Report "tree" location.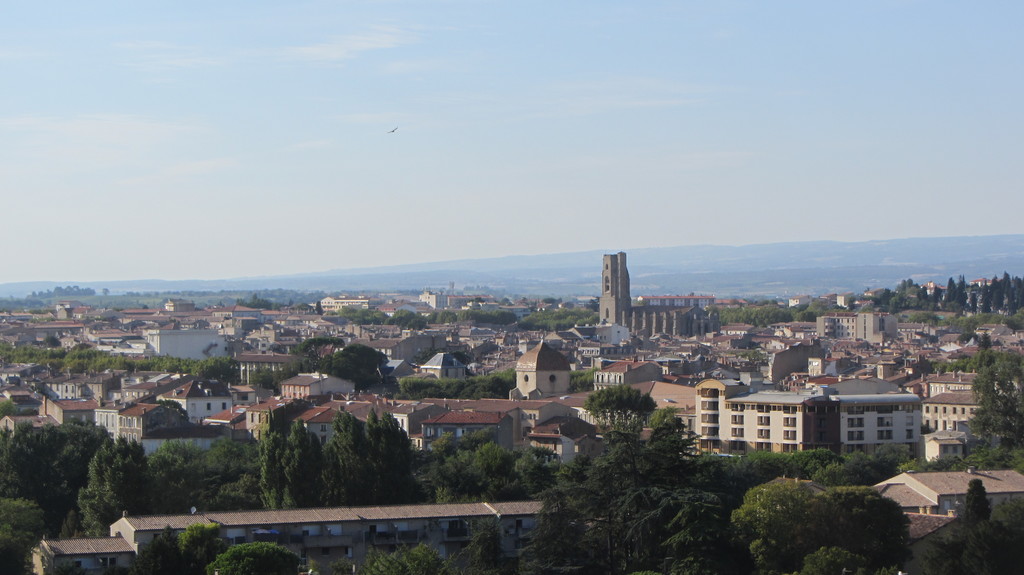
Report: left=430, top=425, right=522, bottom=503.
